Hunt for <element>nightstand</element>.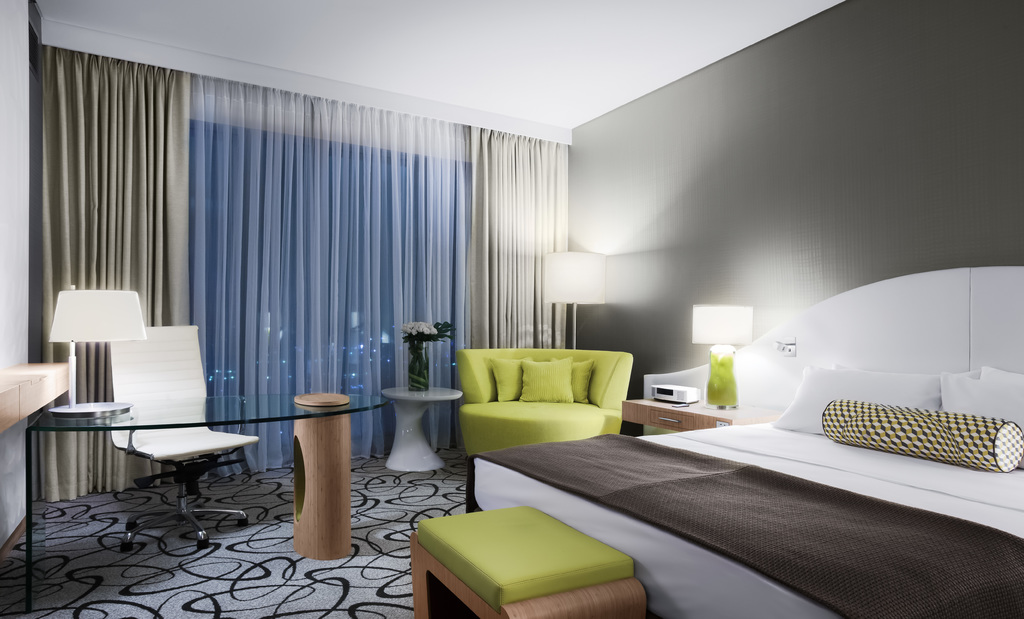
Hunted down at crop(623, 394, 781, 437).
